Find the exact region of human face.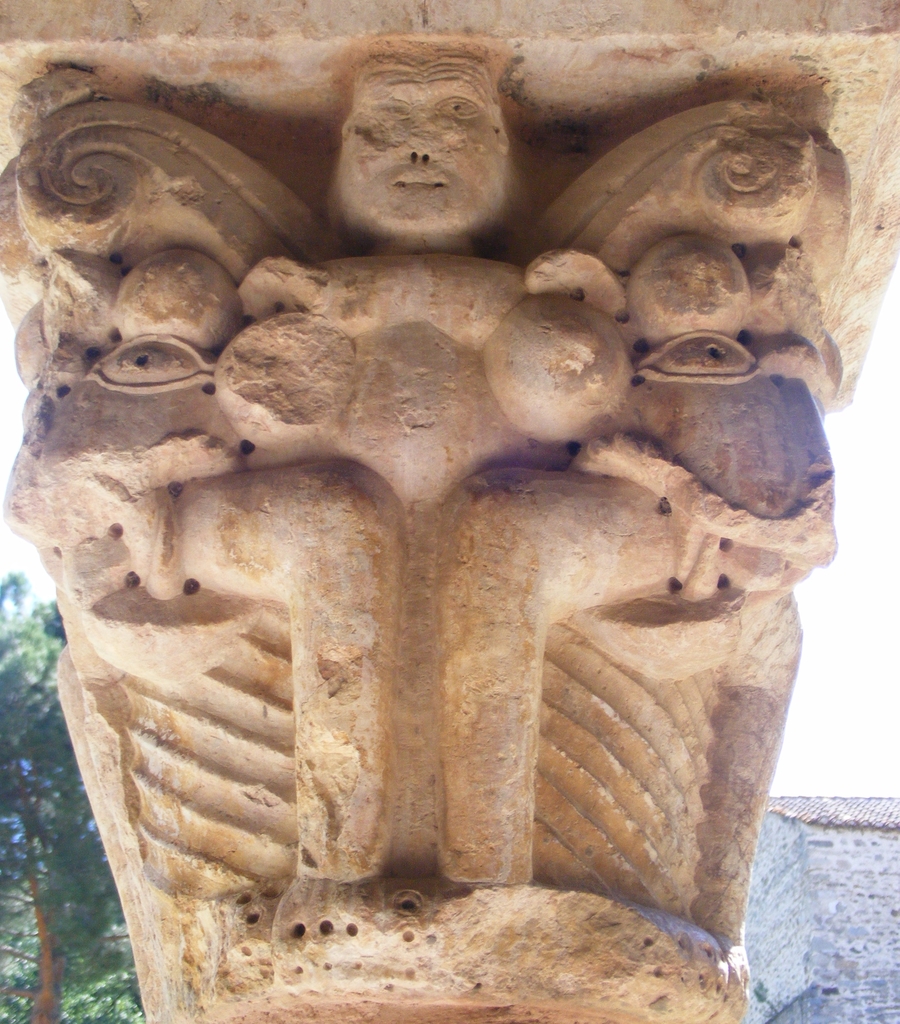
Exact region: detection(337, 63, 507, 233).
